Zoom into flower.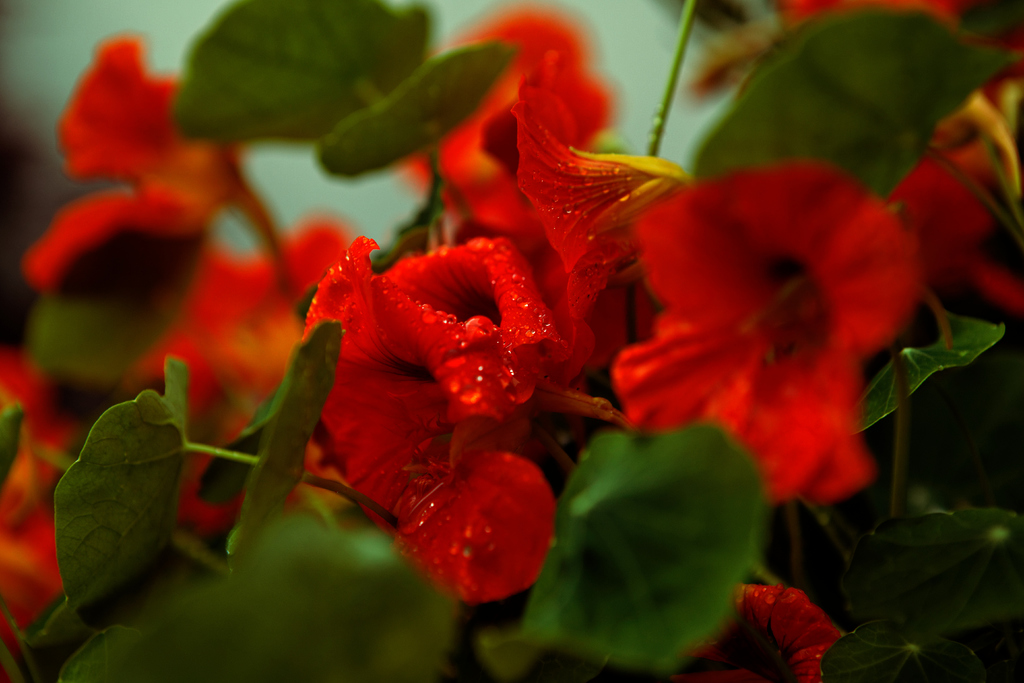
Zoom target: 0:357:63:646.
